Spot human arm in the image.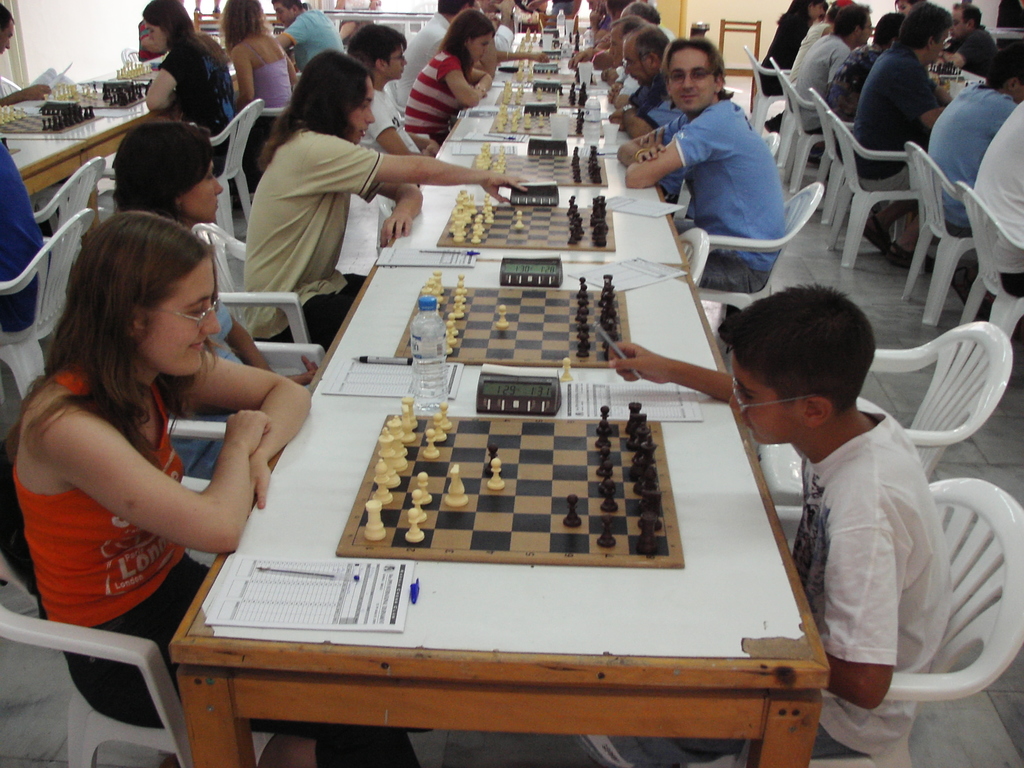
human arm found at [left=494, top=0, right=515, bottom=46].
